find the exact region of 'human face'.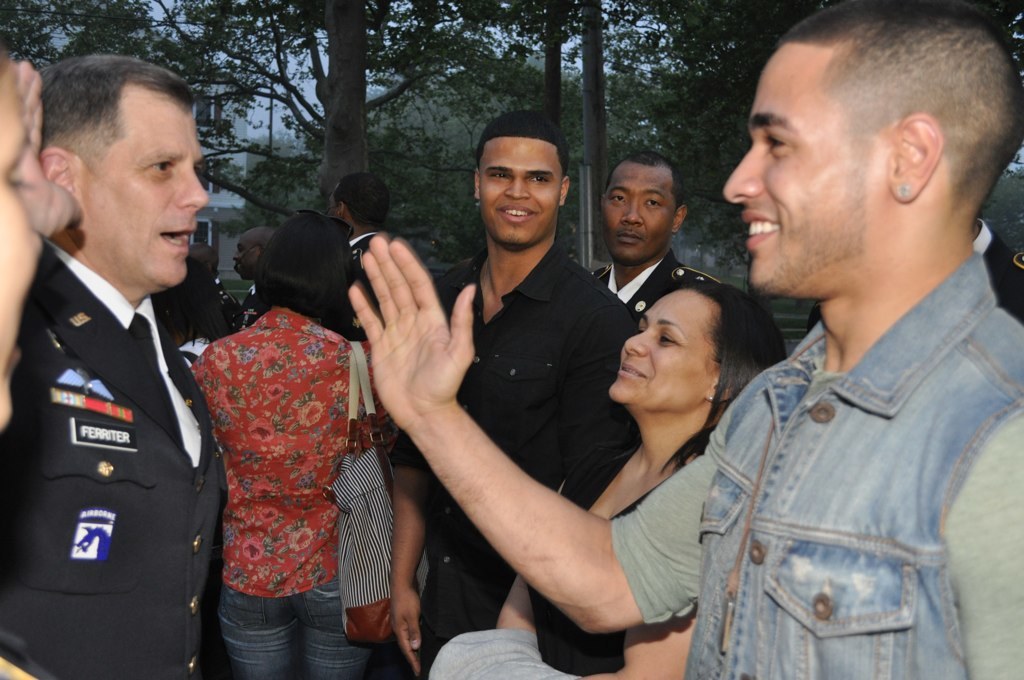
Exact region: detection(478, 133, 556, 245).
